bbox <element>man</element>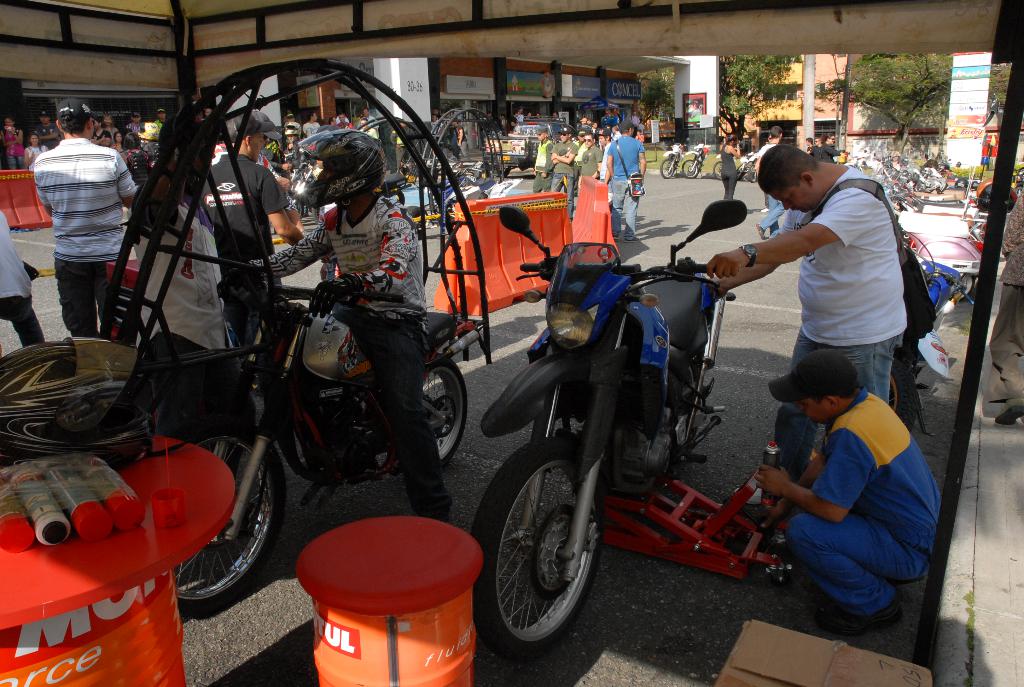
select_region(484, 112, 492, 129)
